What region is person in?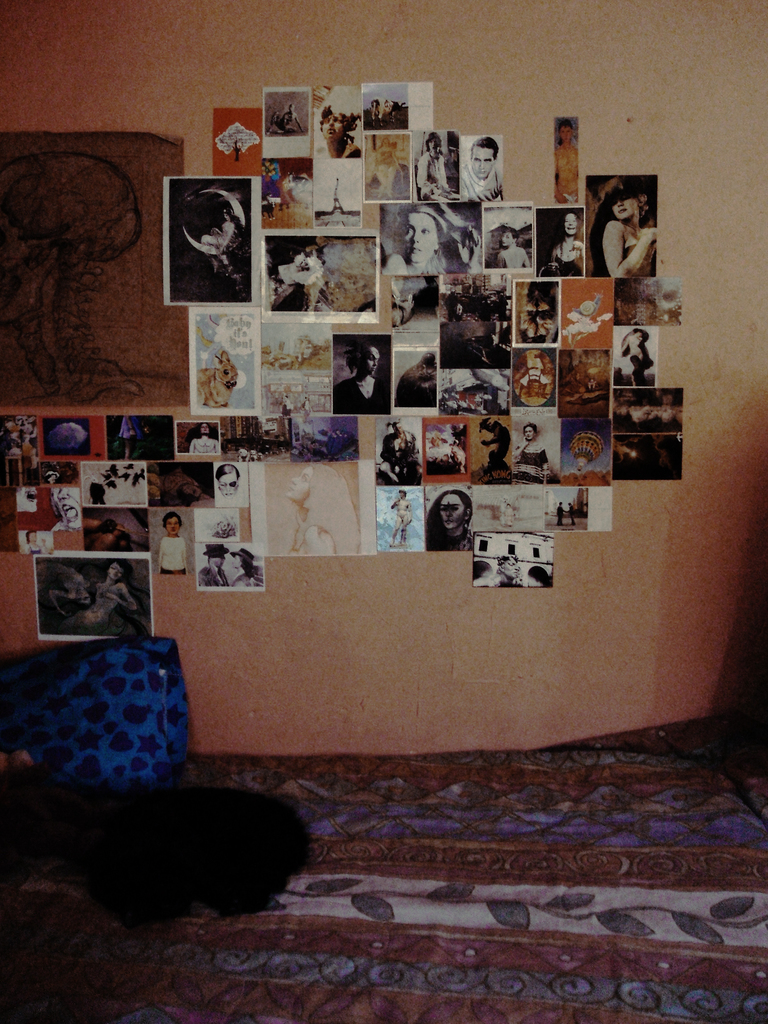
locate(552, 216, 591, 273).
